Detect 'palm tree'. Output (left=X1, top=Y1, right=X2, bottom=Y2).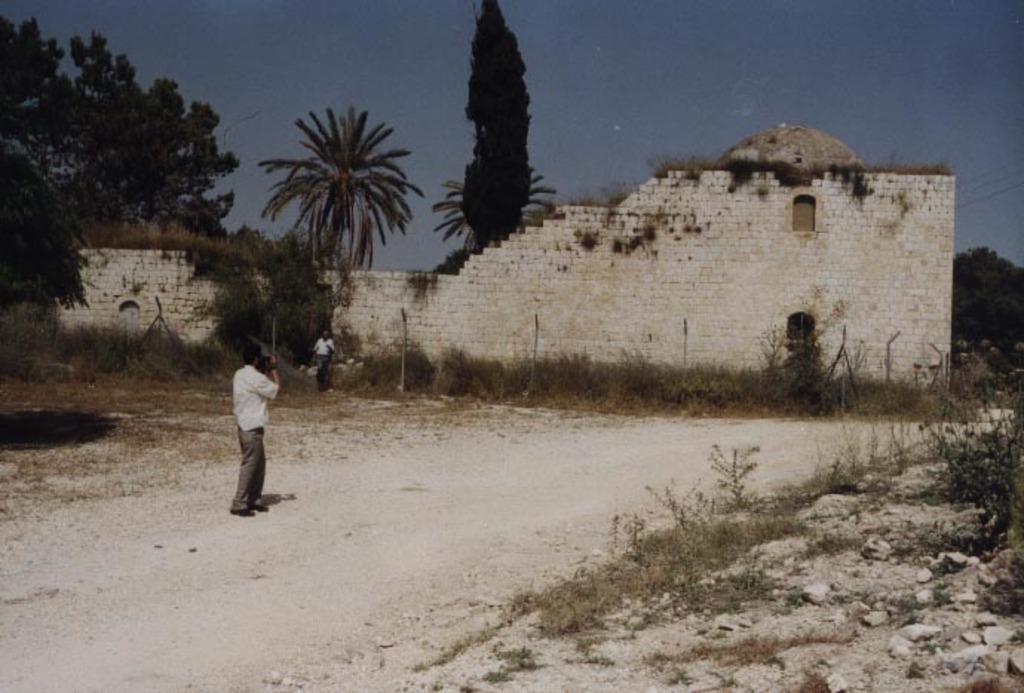
(left=263, top=117, right=413, bottom=285).
